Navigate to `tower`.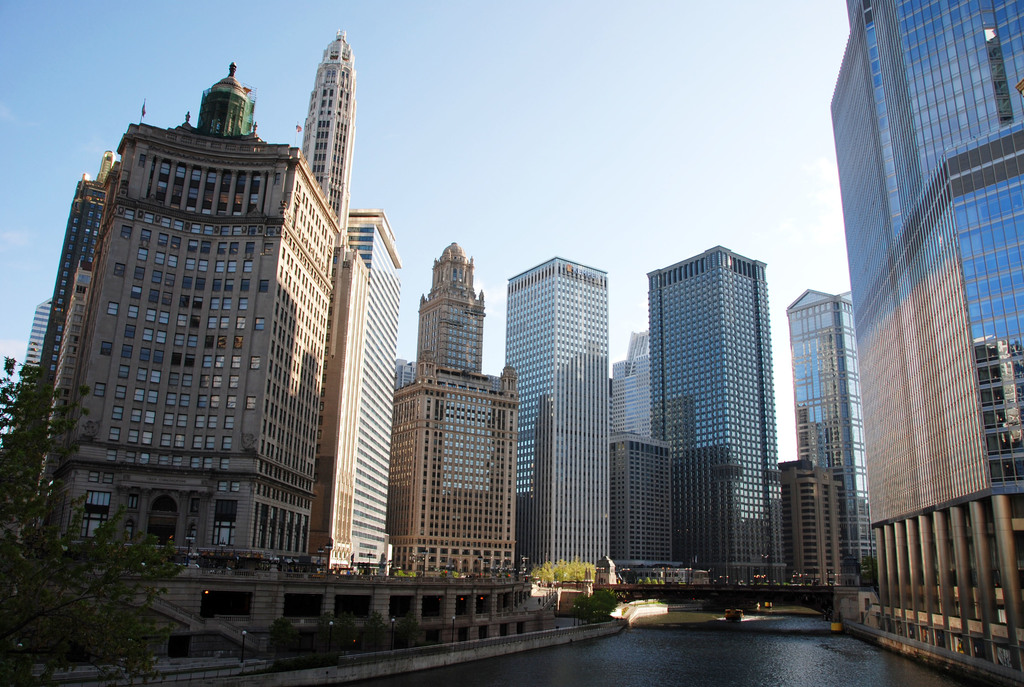
Navigation target: pyautogui.locateOnScreen(807, 0, 1020, 603).
